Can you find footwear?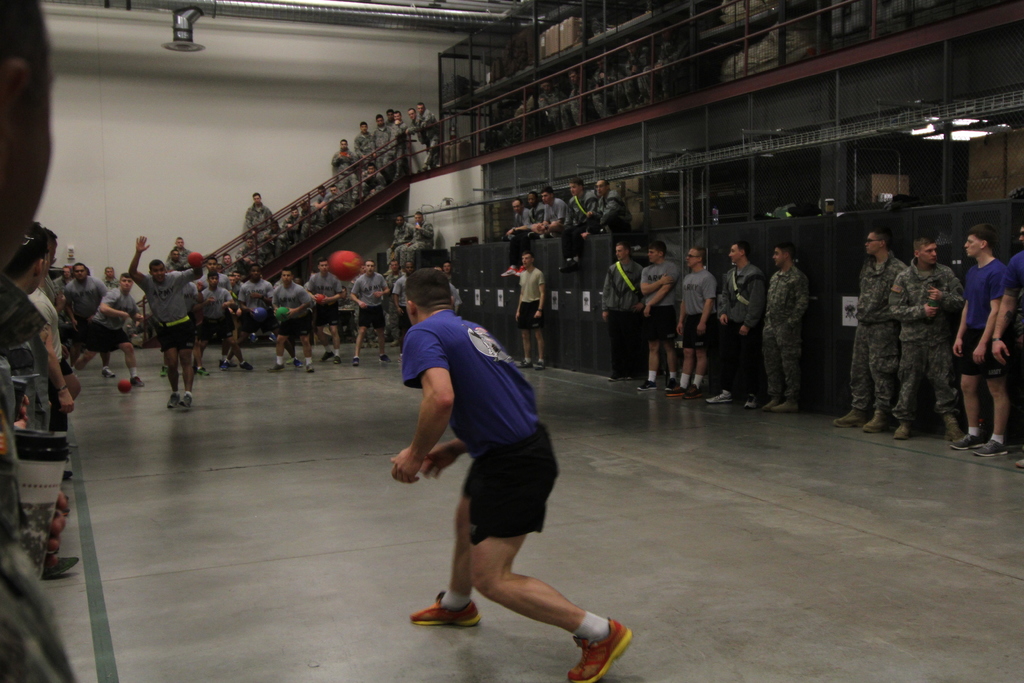
Yes, bounding box: box(166, 390, 177, 409).
